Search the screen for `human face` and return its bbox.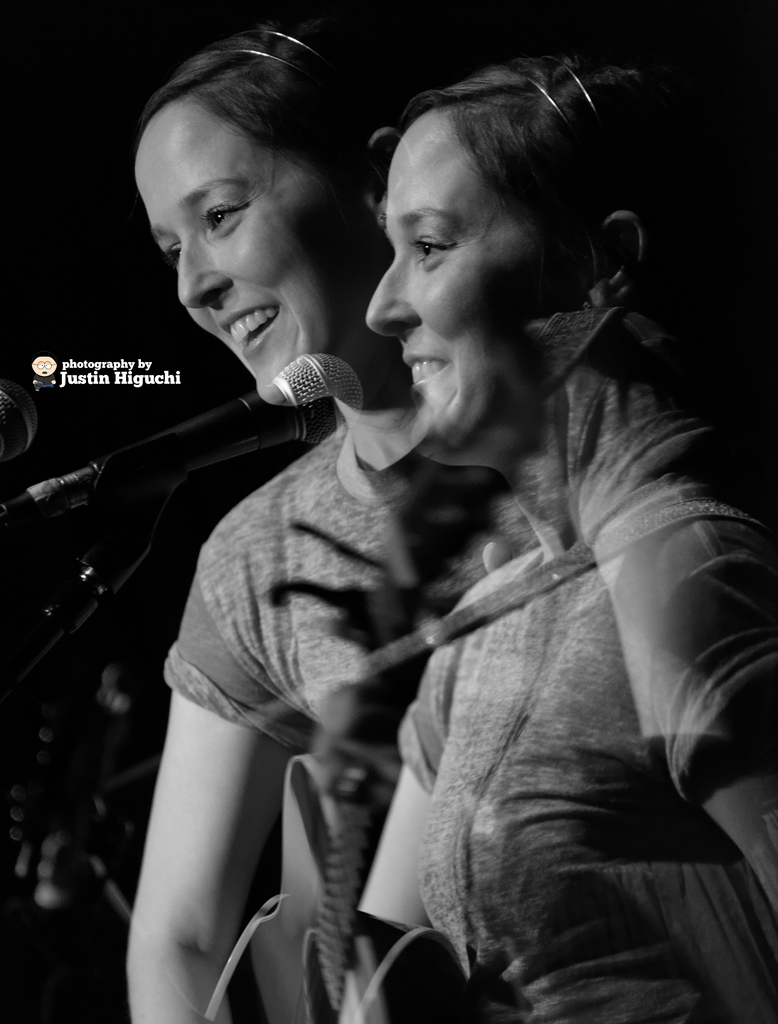
Found: left=127, top=85, right=379, bottom=403.
